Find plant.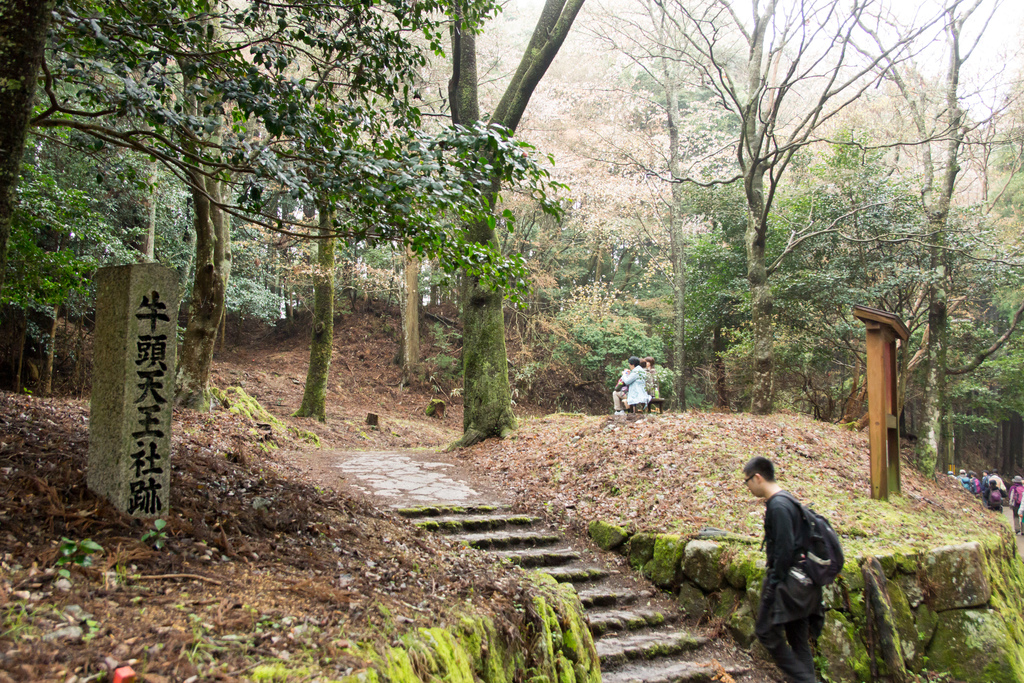
52:534:103:577.
